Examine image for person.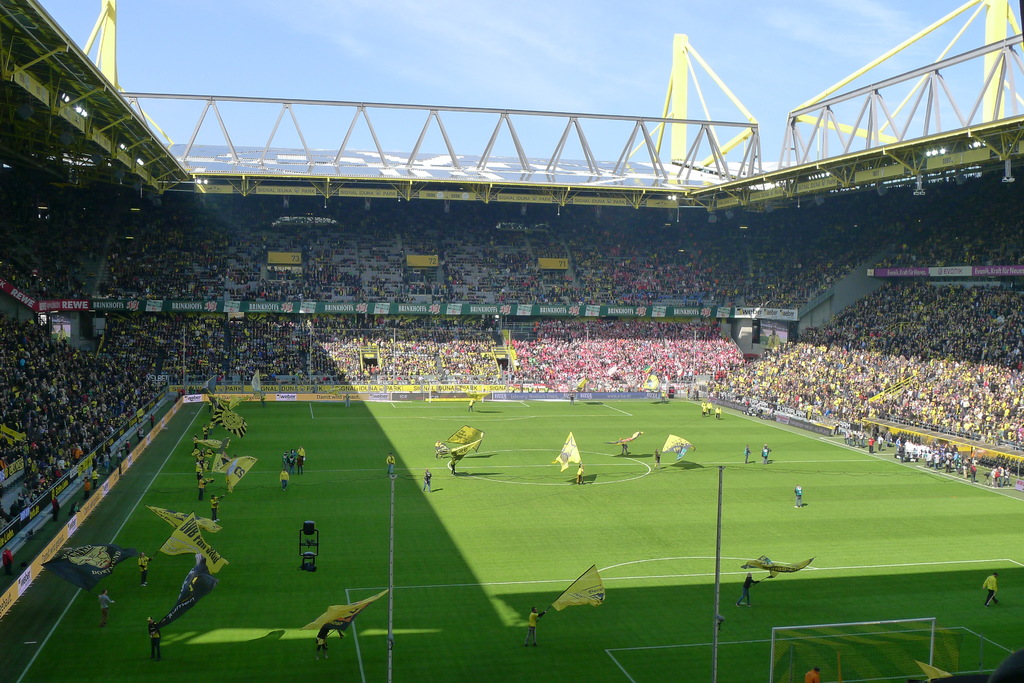
Examination result: 383/451/397/481.
